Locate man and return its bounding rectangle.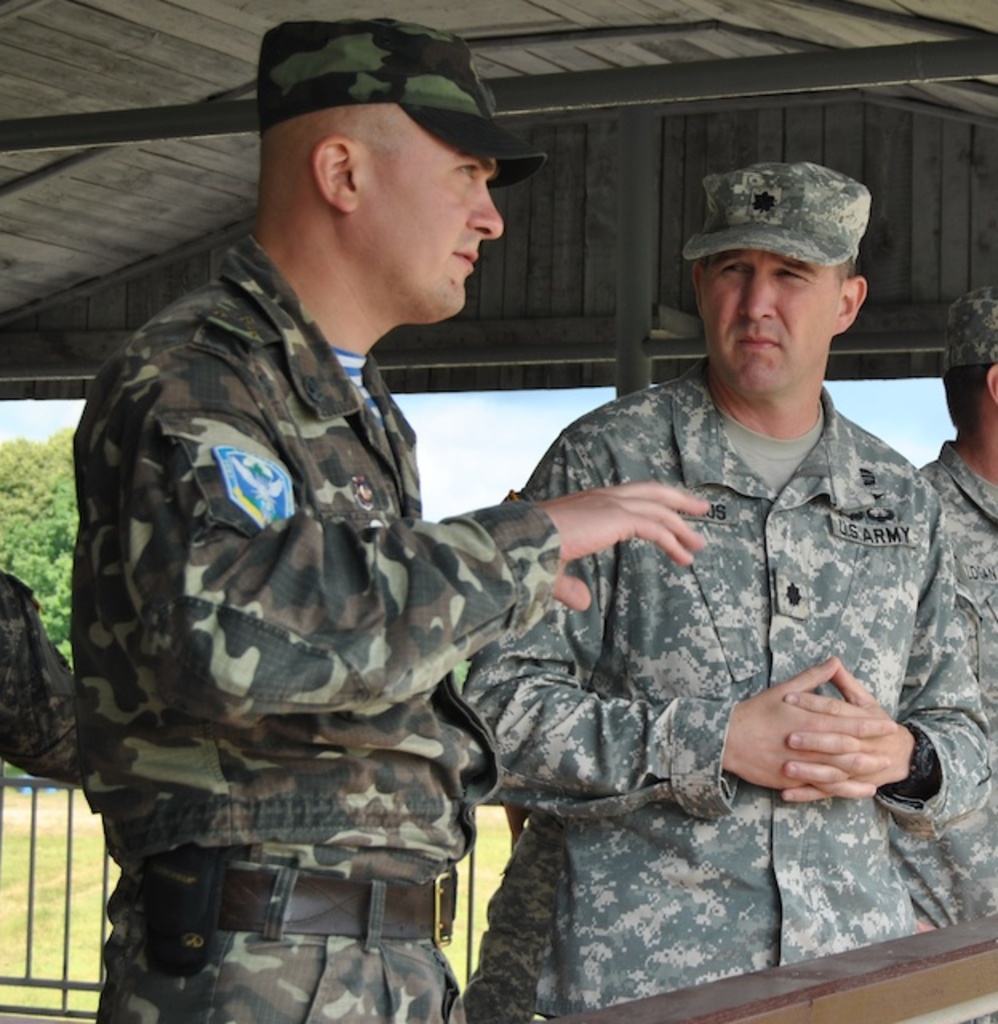
bbox=[70, 34, 710, 1023].
